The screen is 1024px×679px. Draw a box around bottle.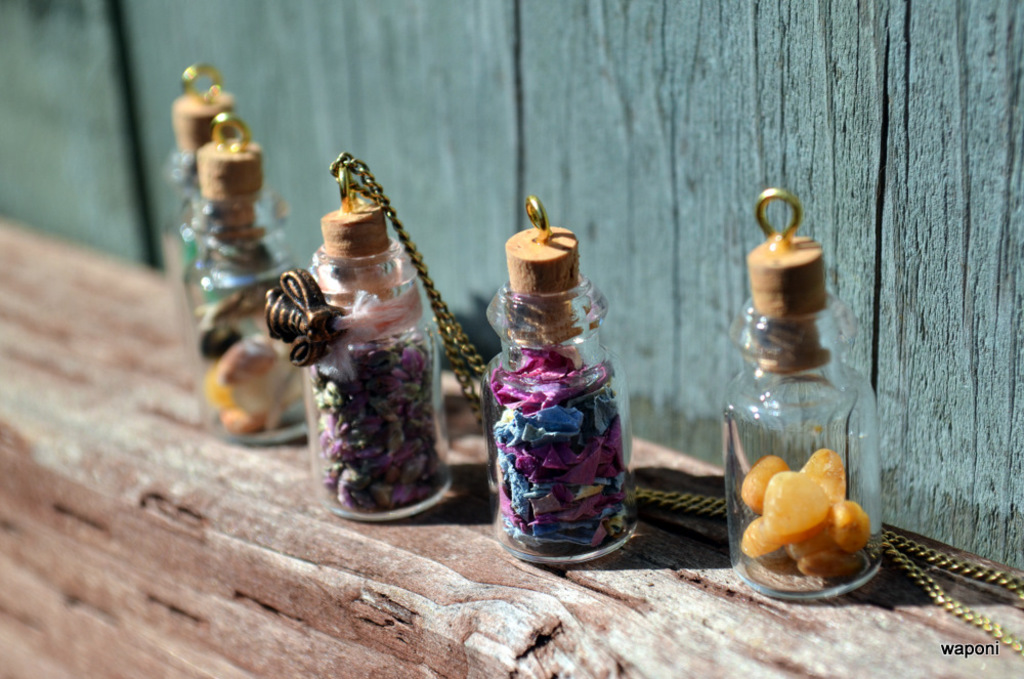
bbox=(719, 186, 888, 607).
